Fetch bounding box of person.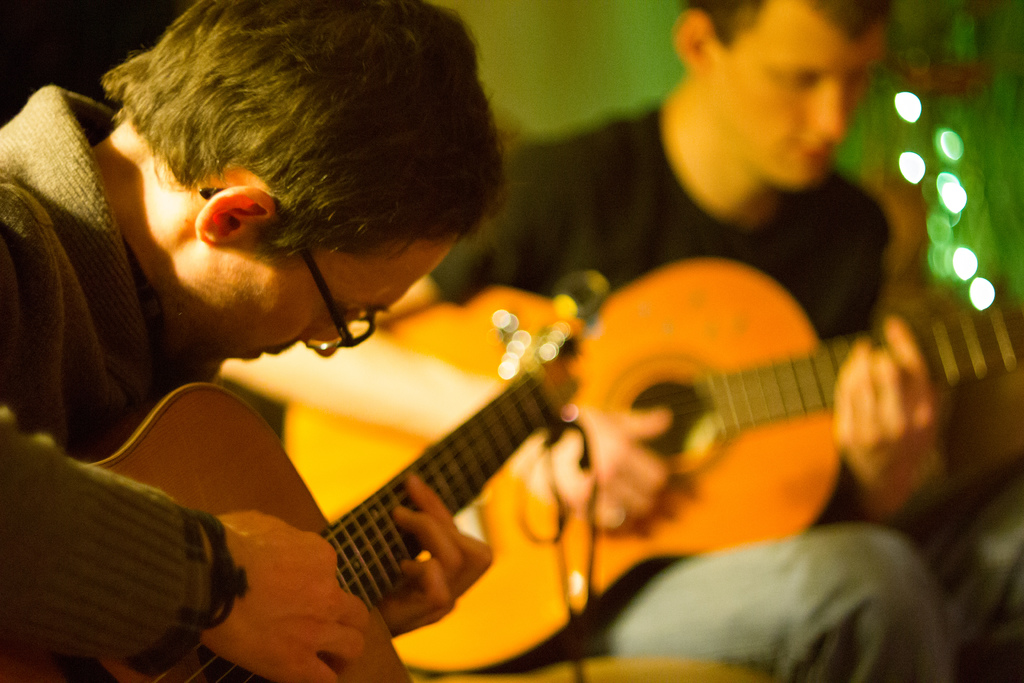
Bbox: 0:0:522:682.
